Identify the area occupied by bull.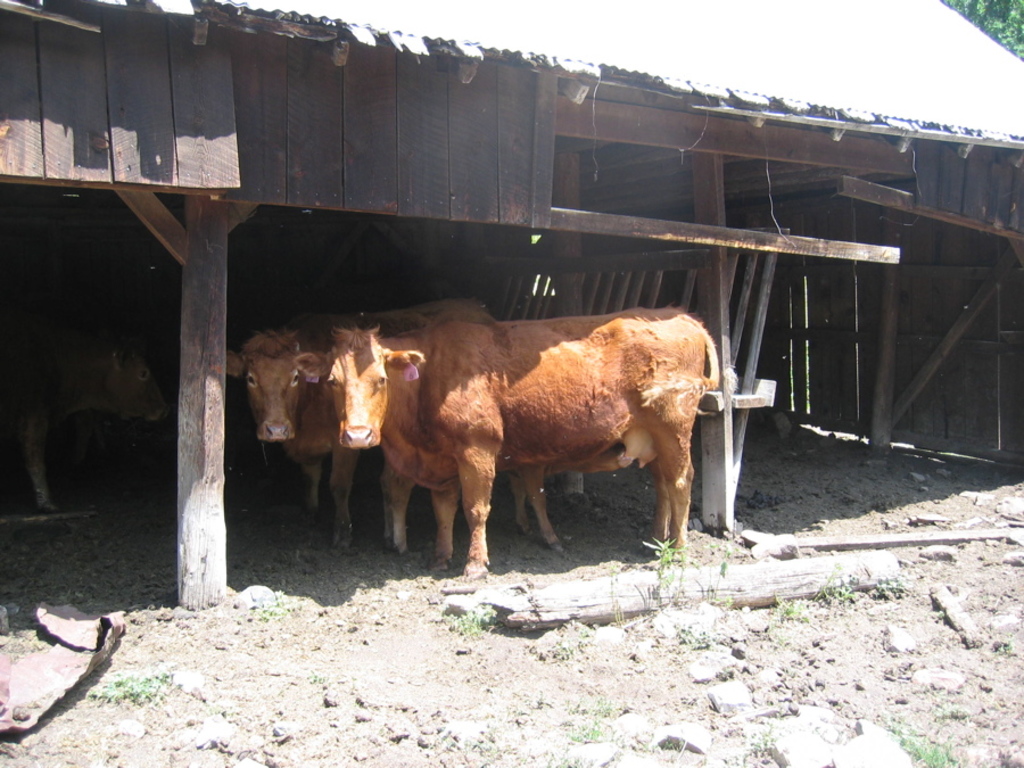
Area: region(220, 300, 502, 552).
